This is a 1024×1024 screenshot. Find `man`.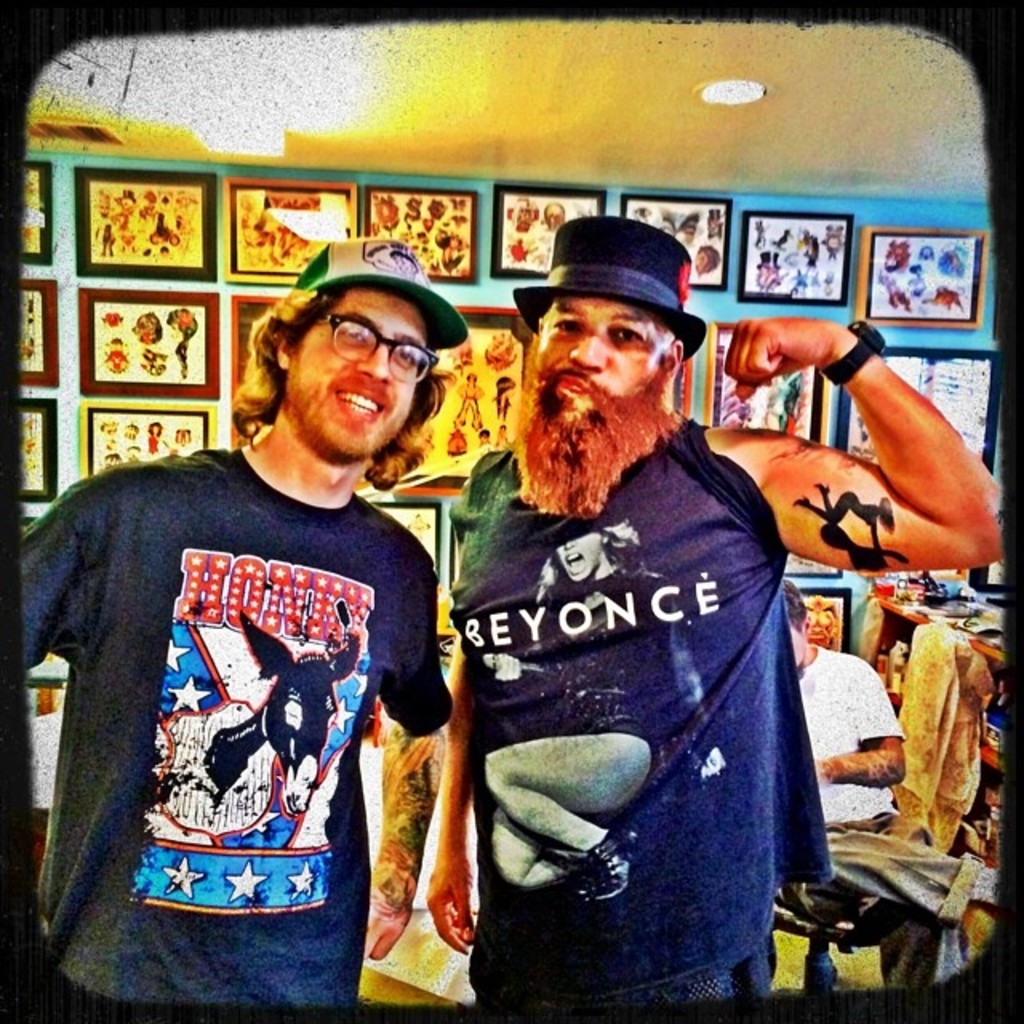
Bounding box: 34:248:464:1002.
